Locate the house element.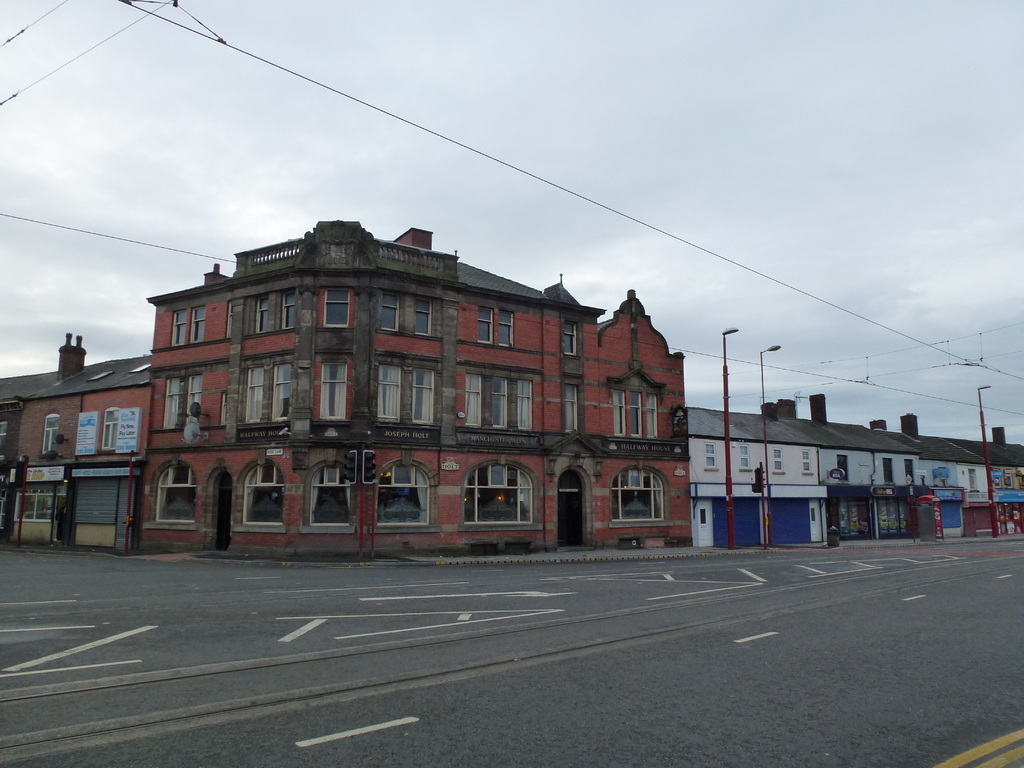
Element bbox: Rect(989, 425, 1023, 547).
